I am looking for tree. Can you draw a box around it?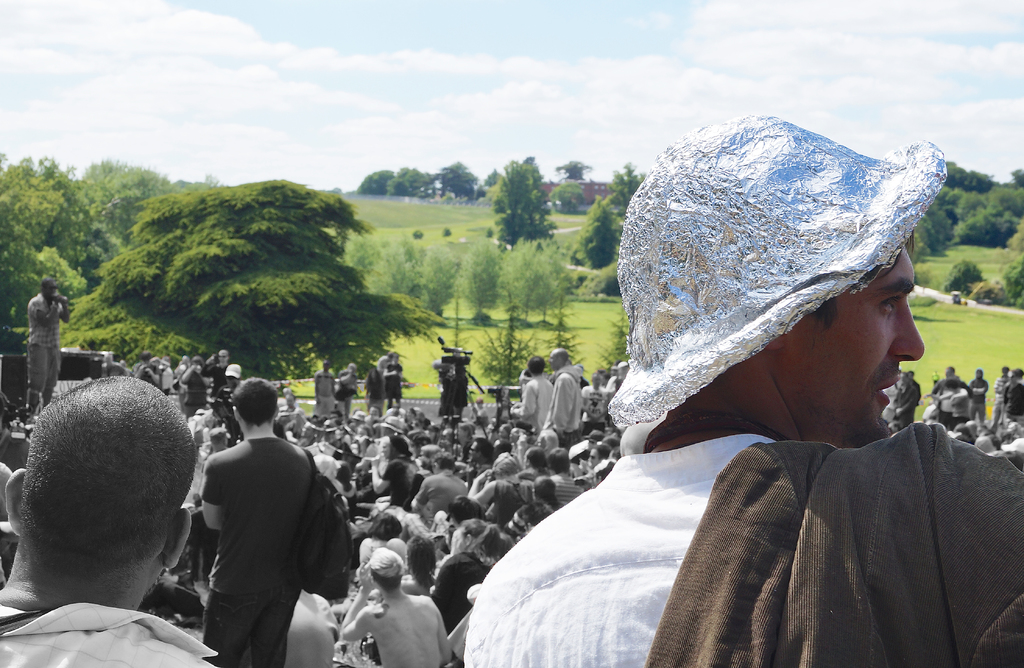
Sure, the bounding box is <region>0, 158, 111, 331</region>.
